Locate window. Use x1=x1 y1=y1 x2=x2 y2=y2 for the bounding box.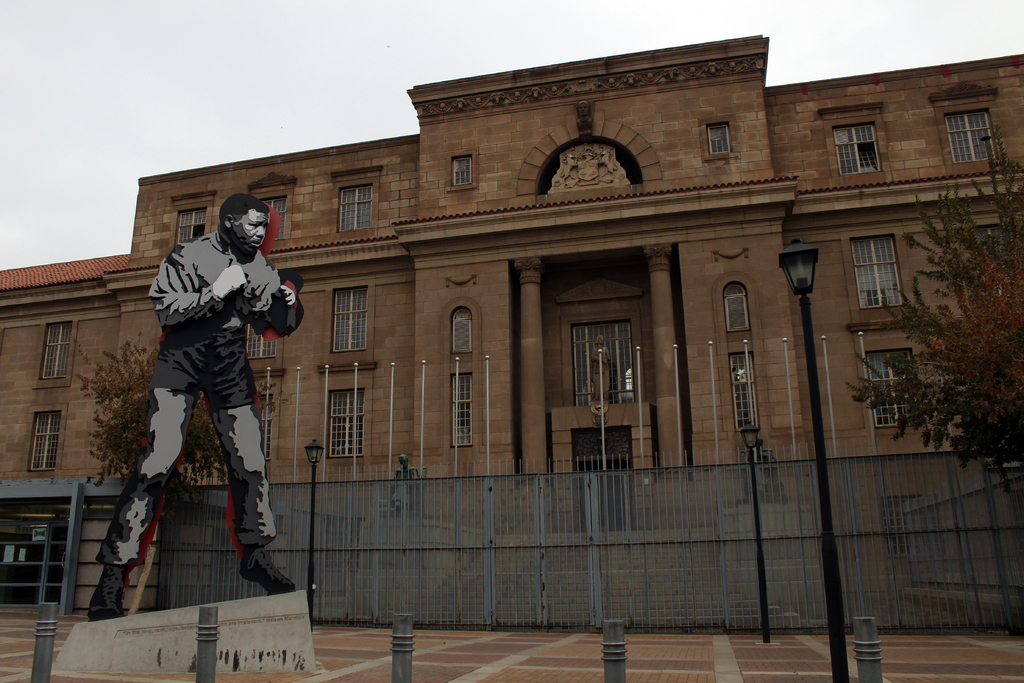
x1=831 y1=122 x2=881 y2=176.
